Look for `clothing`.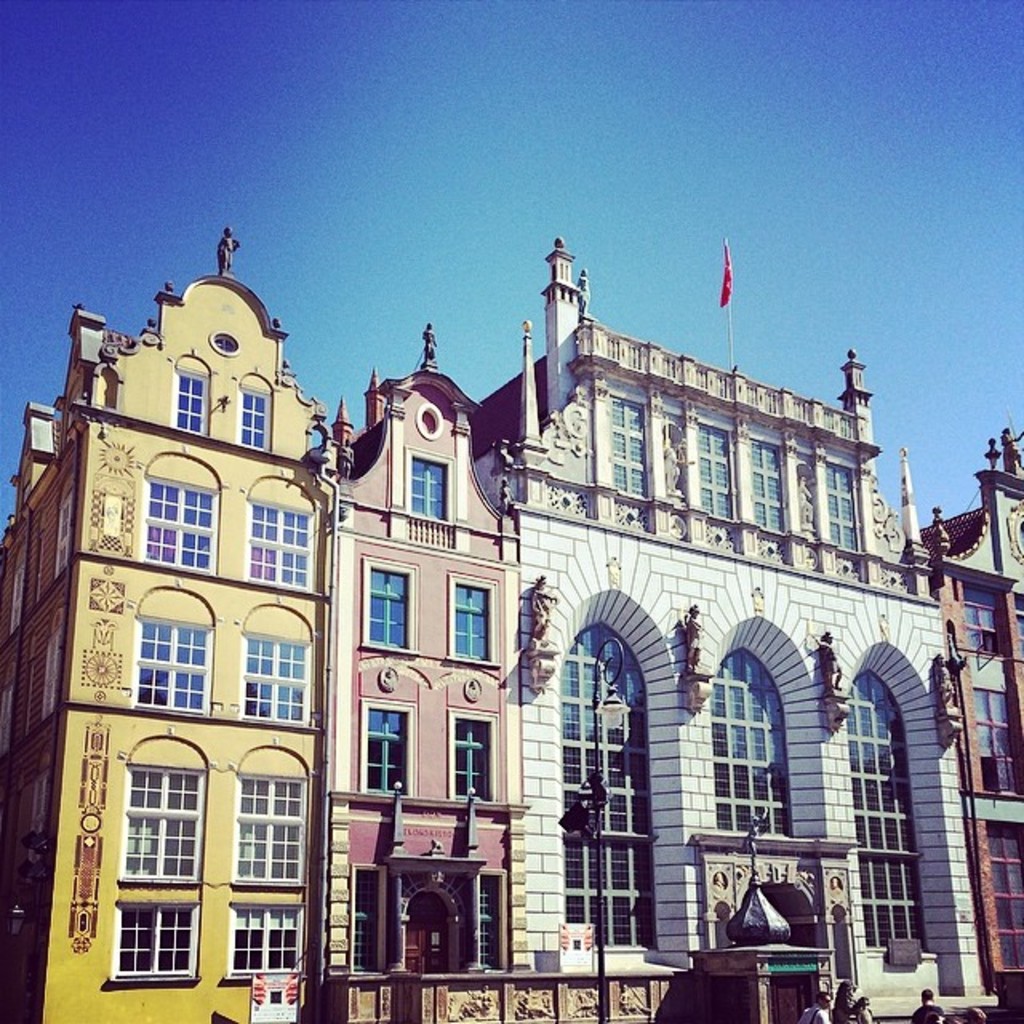
Found: 917:1002:946:1019.
